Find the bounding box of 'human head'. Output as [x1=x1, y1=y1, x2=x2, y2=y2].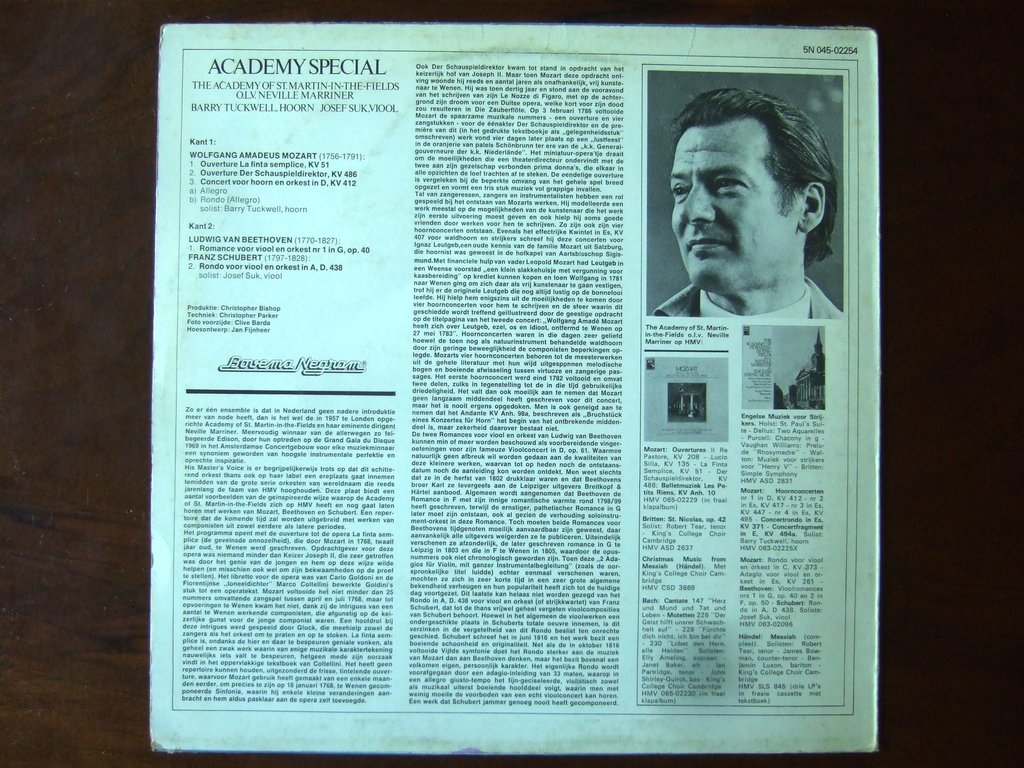
[x1=669, y1=77, x2=836, y2=288].
